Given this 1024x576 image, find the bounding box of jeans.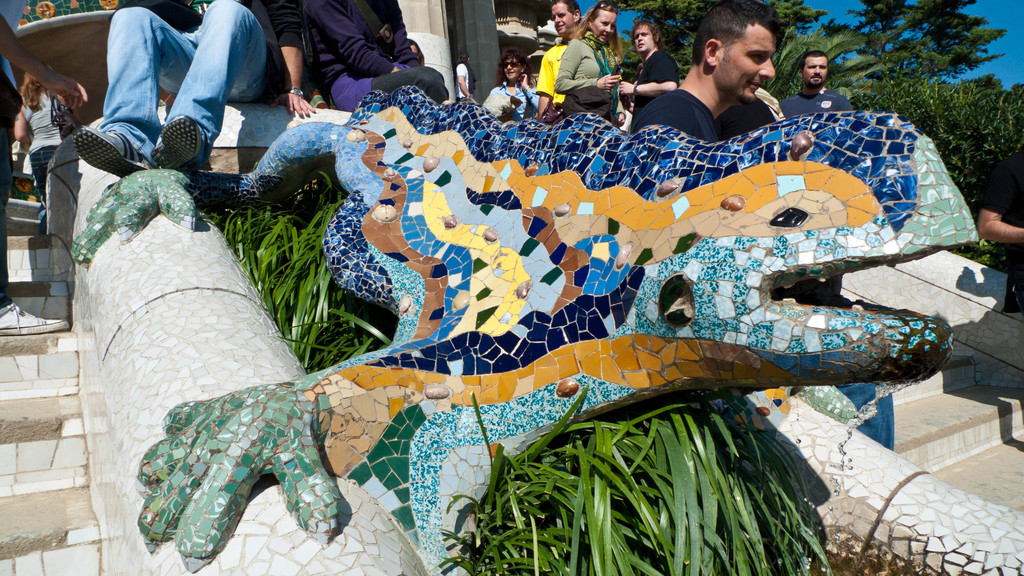
bbox(844, 381, 895, 444).
